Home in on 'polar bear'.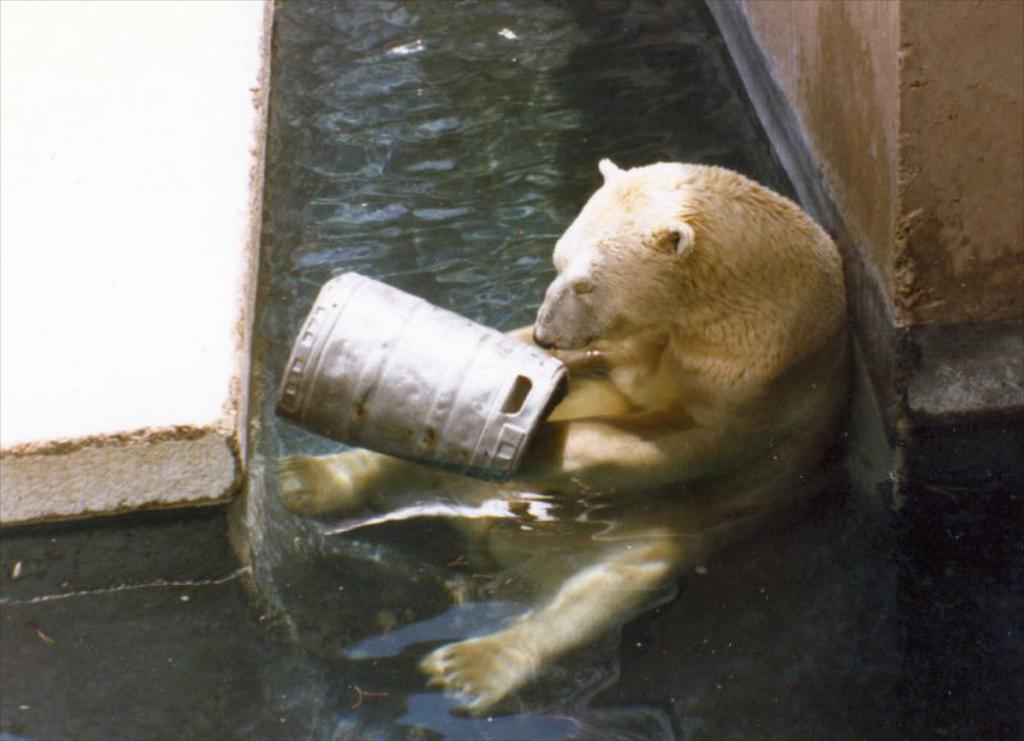
Homed in at region(274, 157, 861, 721).
